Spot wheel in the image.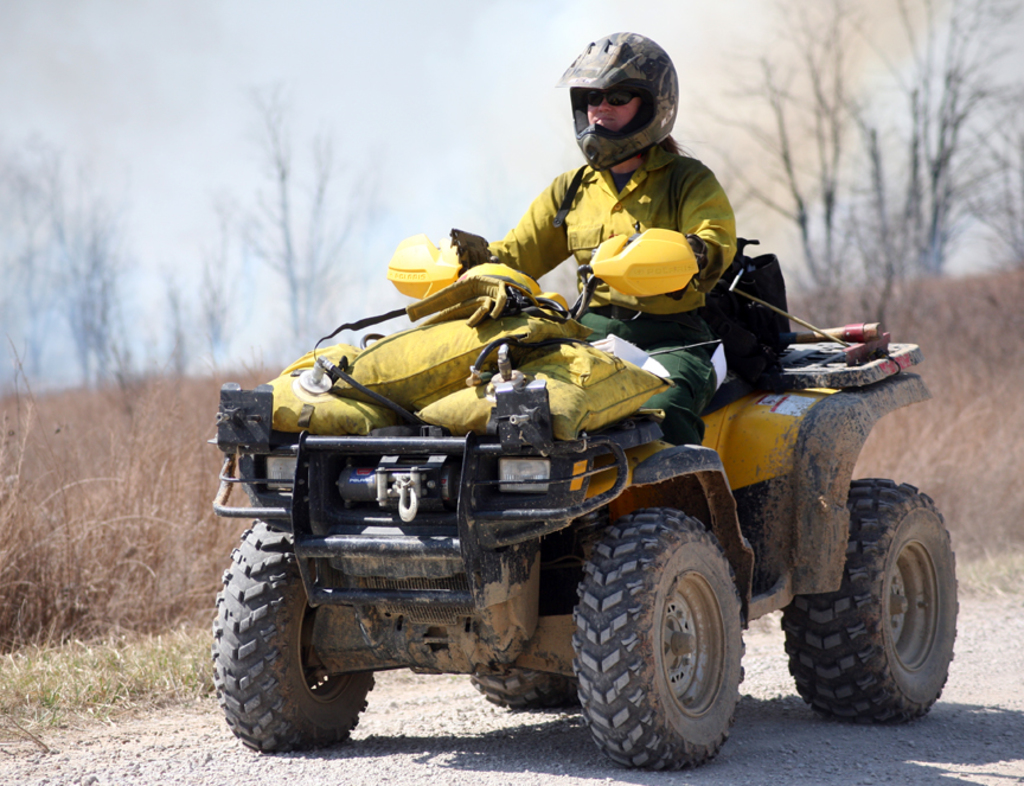
wheel found at {"left": 469, "top": 673, "right": 571, "bottom": 709}.
